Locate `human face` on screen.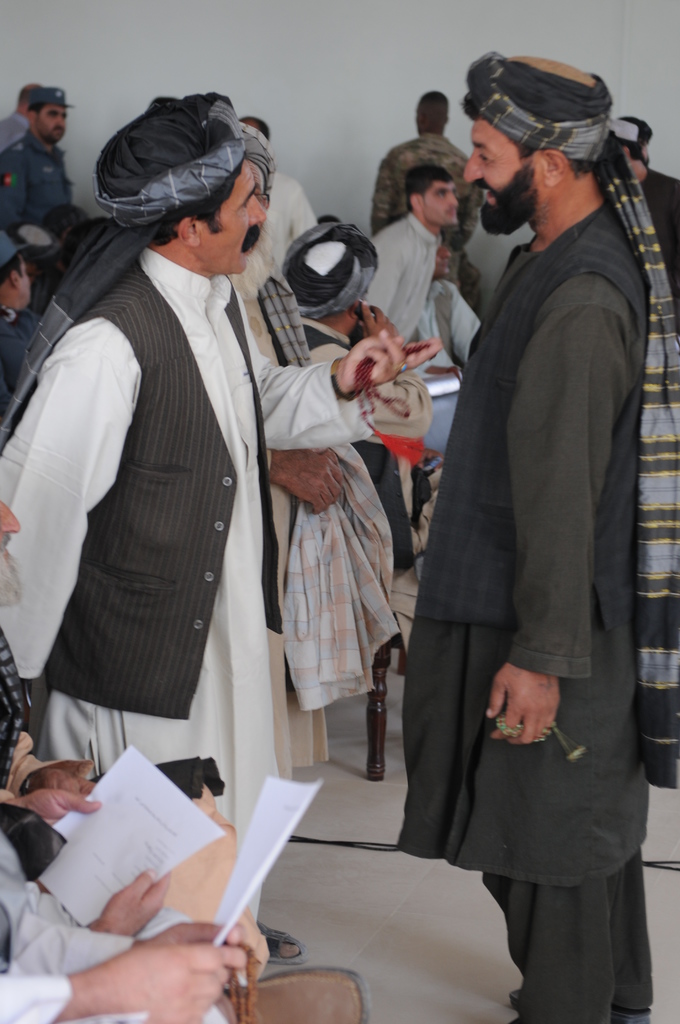
On screen at 42,106,67,140.
